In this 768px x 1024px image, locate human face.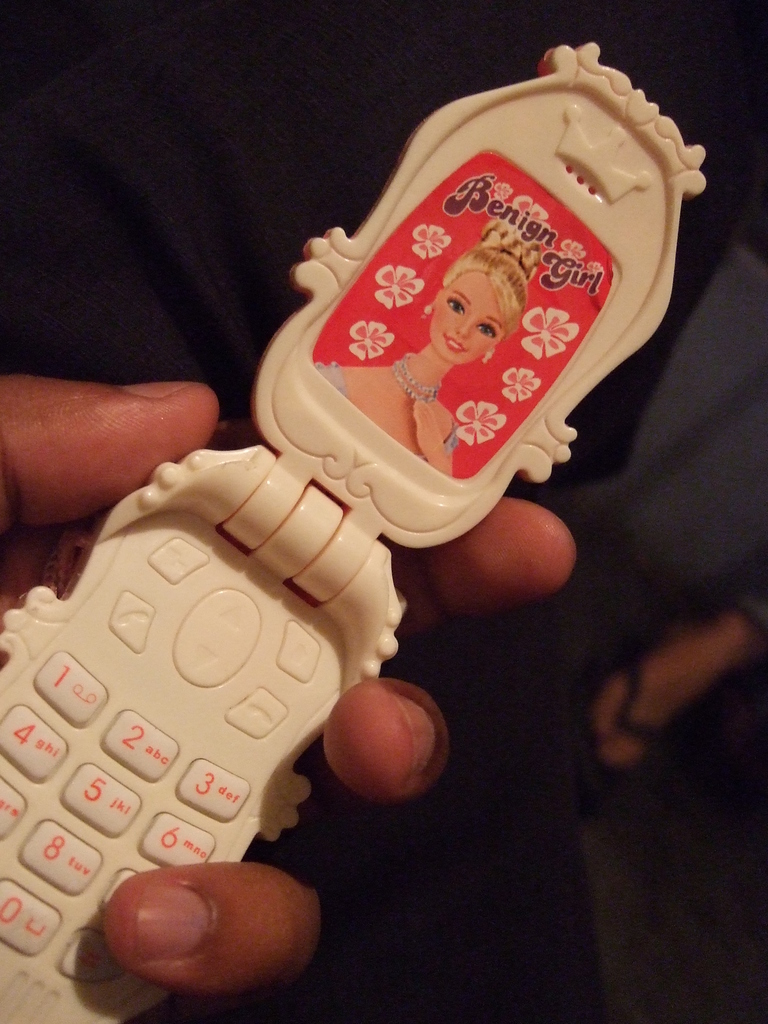
Bounding box: 430,268,504,364.
